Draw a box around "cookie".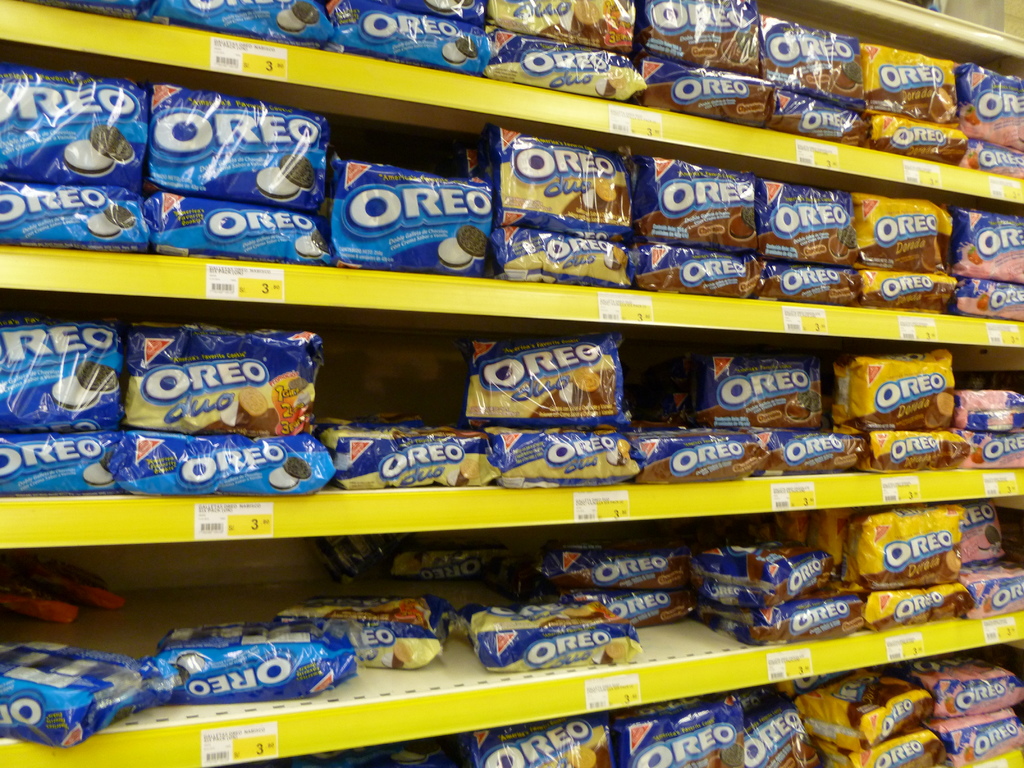
265/456/317/490.
